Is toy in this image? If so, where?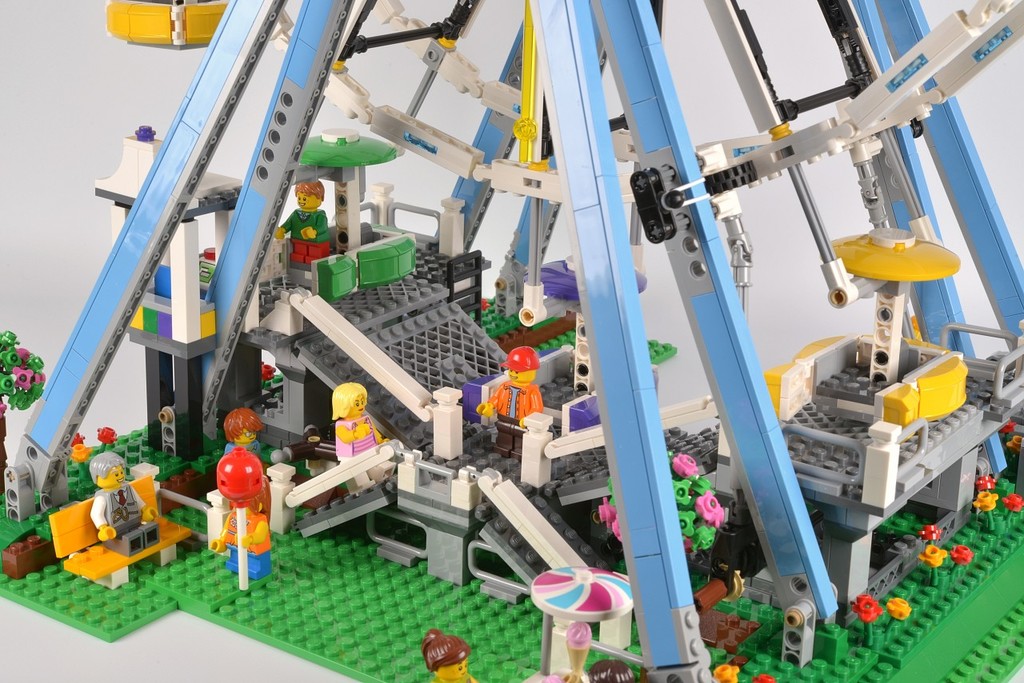
Yes, at (left=330, top=382, right=385, bottom=463).
